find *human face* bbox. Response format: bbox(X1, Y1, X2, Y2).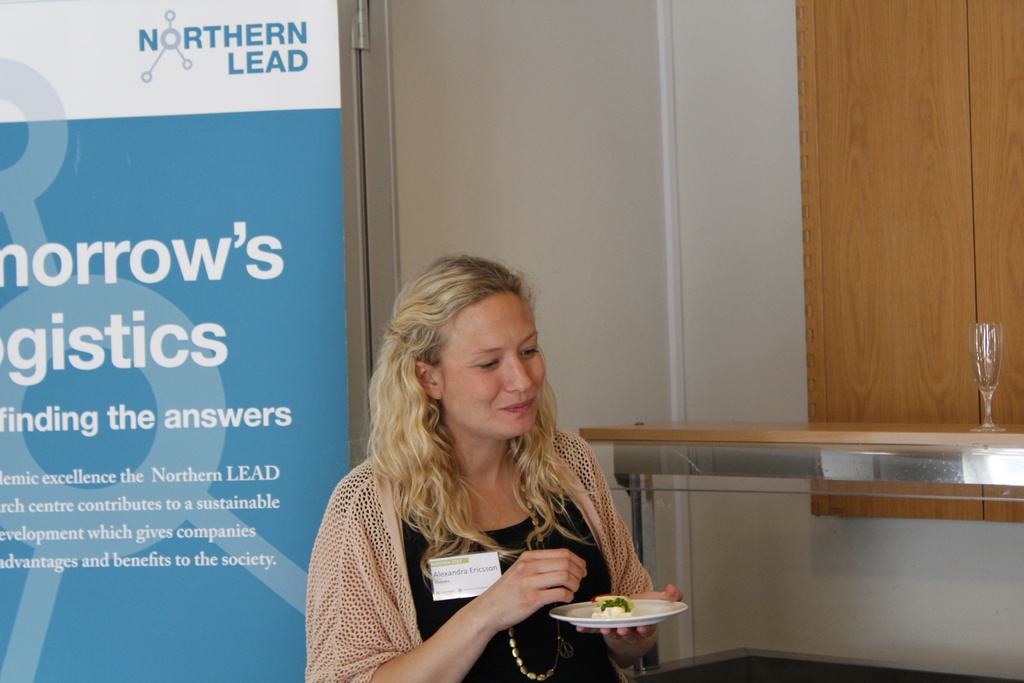
bbox(434, 292, 547, 434).
